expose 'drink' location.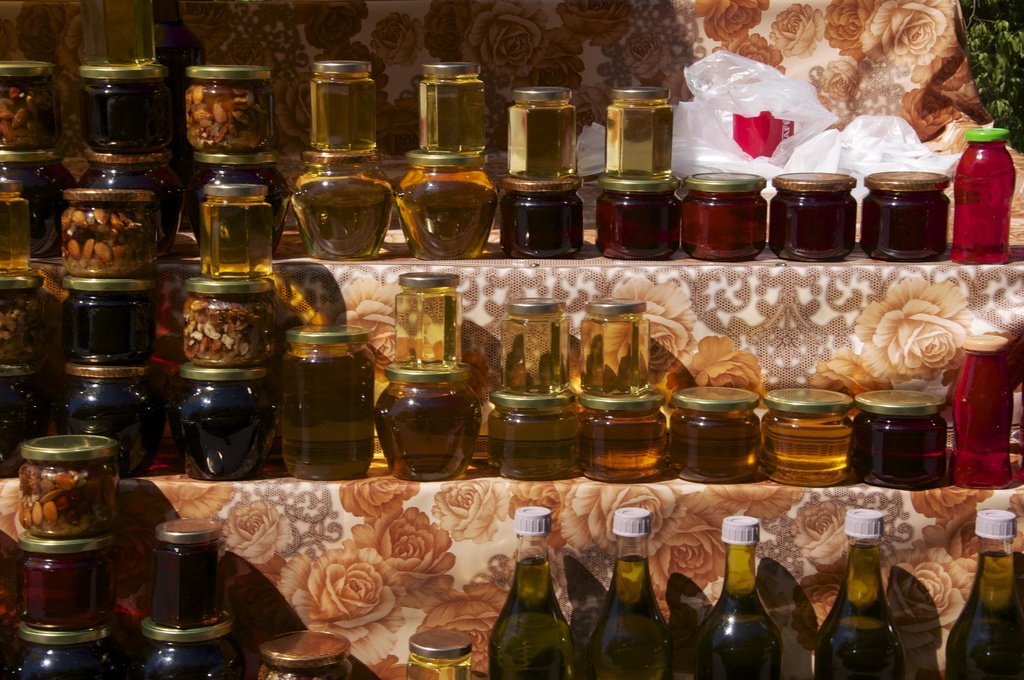
Exposed at (left=280, top=327, right=380, bottom=485).
